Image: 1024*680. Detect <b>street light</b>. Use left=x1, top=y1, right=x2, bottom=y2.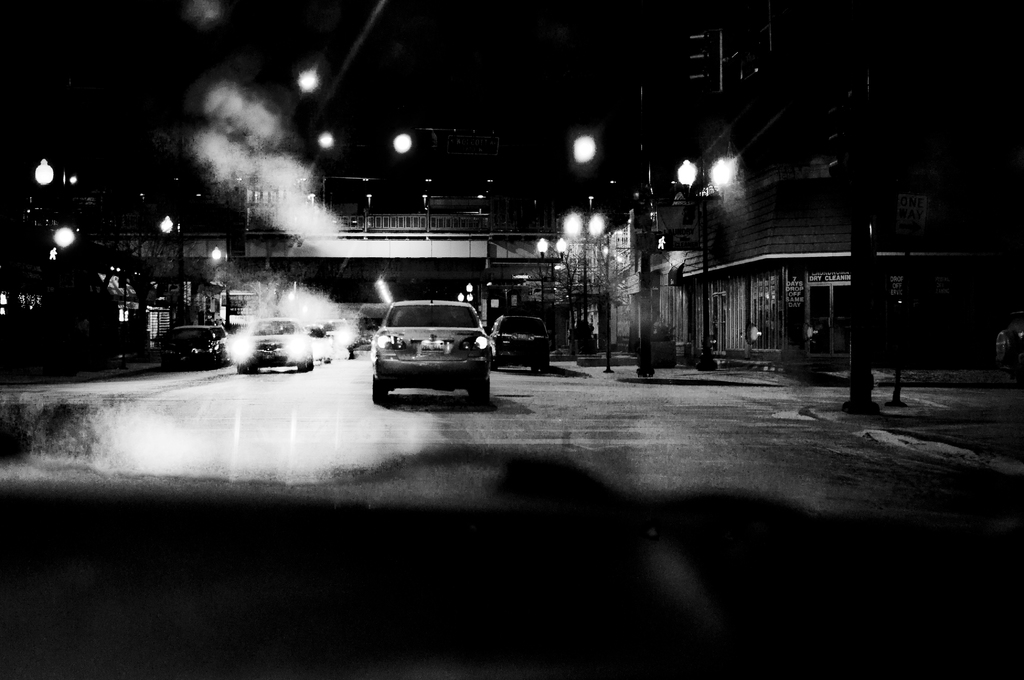
left=676, top=160, right=714, bottom=365.
